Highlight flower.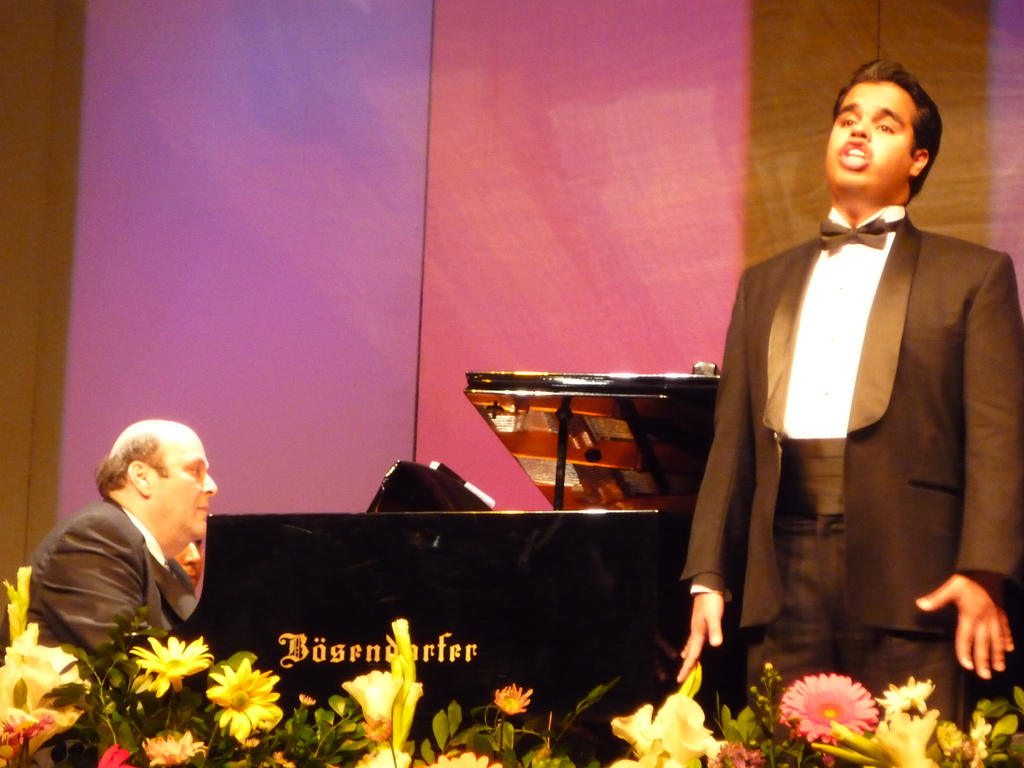
Highlighted region: x1=340, y1=745, x2=404, y2=767.
